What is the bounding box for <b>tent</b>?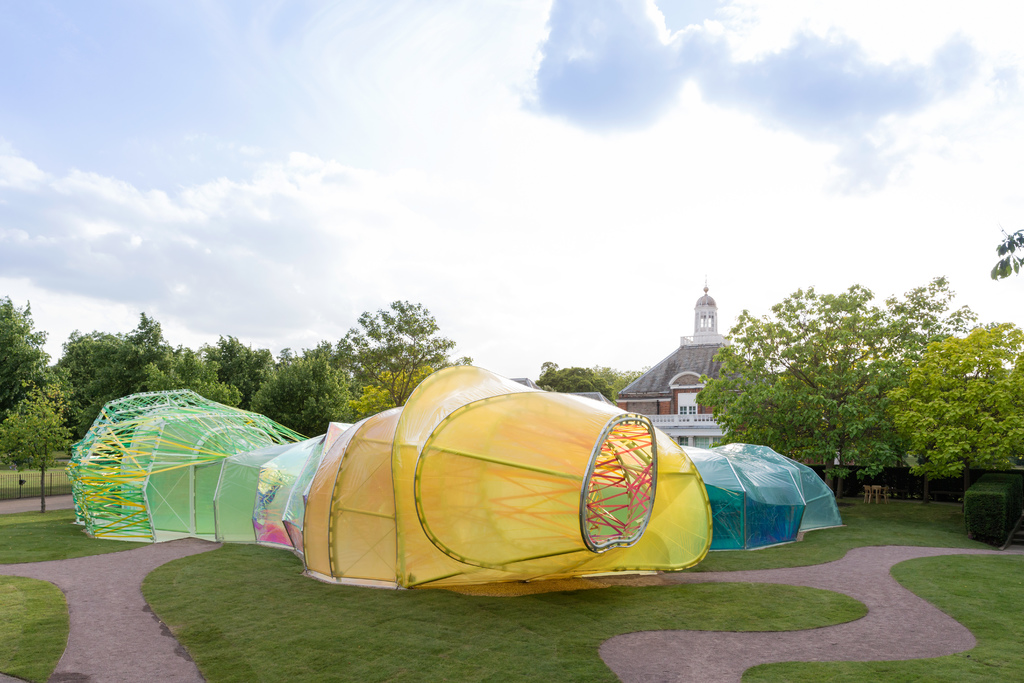
{"x1": 675, "y1": 445, "x2": 836, "y2": 554}.
